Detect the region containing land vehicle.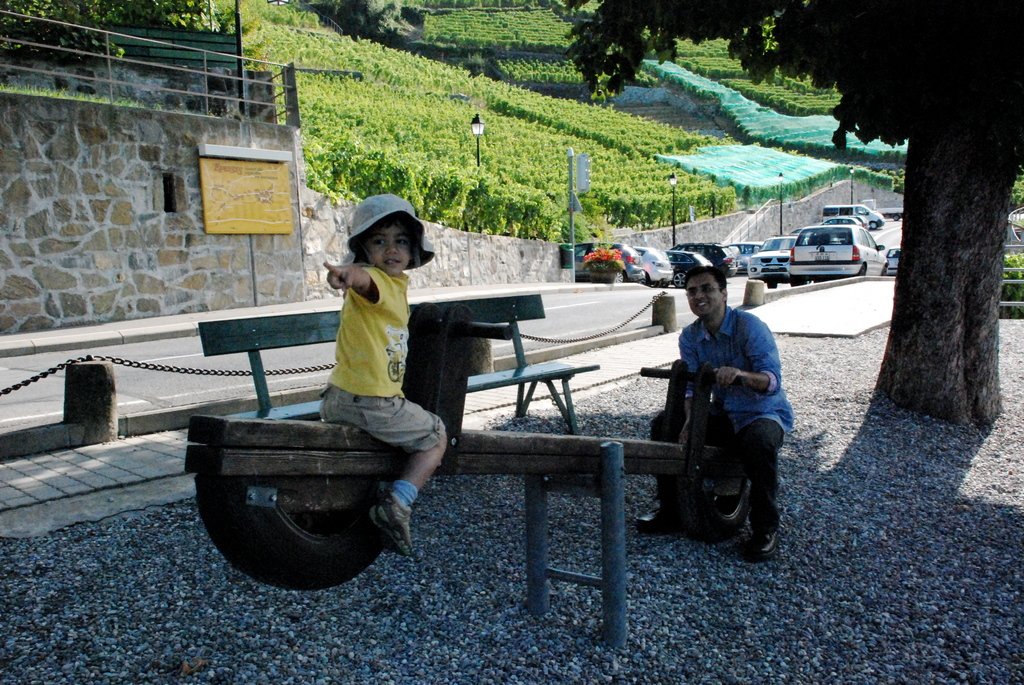
693, 243, 735, 280.
